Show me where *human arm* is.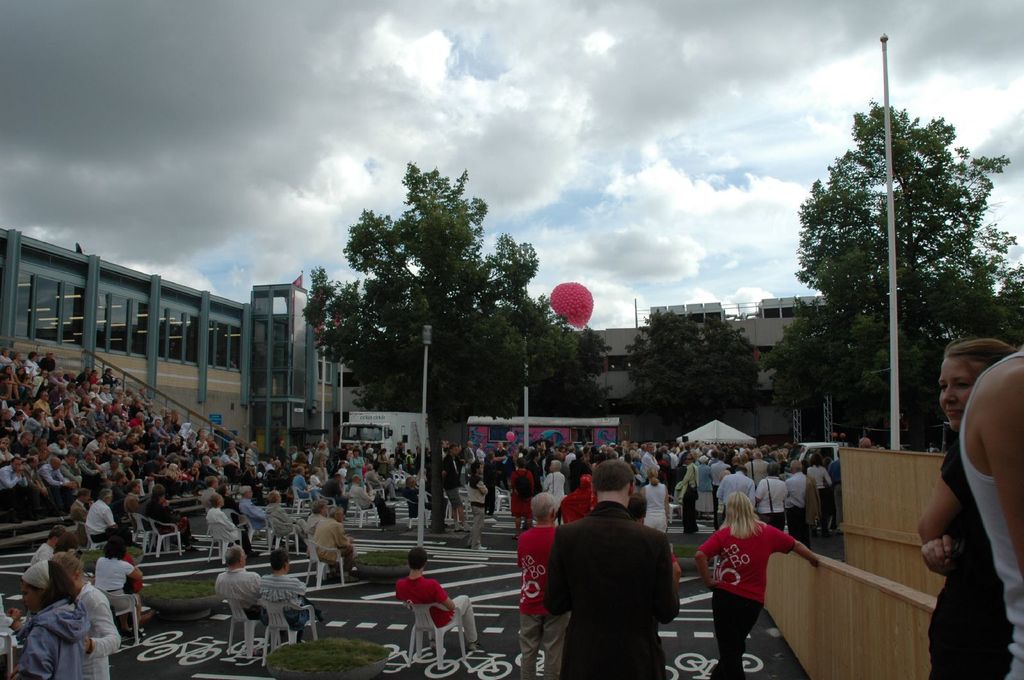
*human arm* is at [left=335, top=526, right=359, bottom=550].
